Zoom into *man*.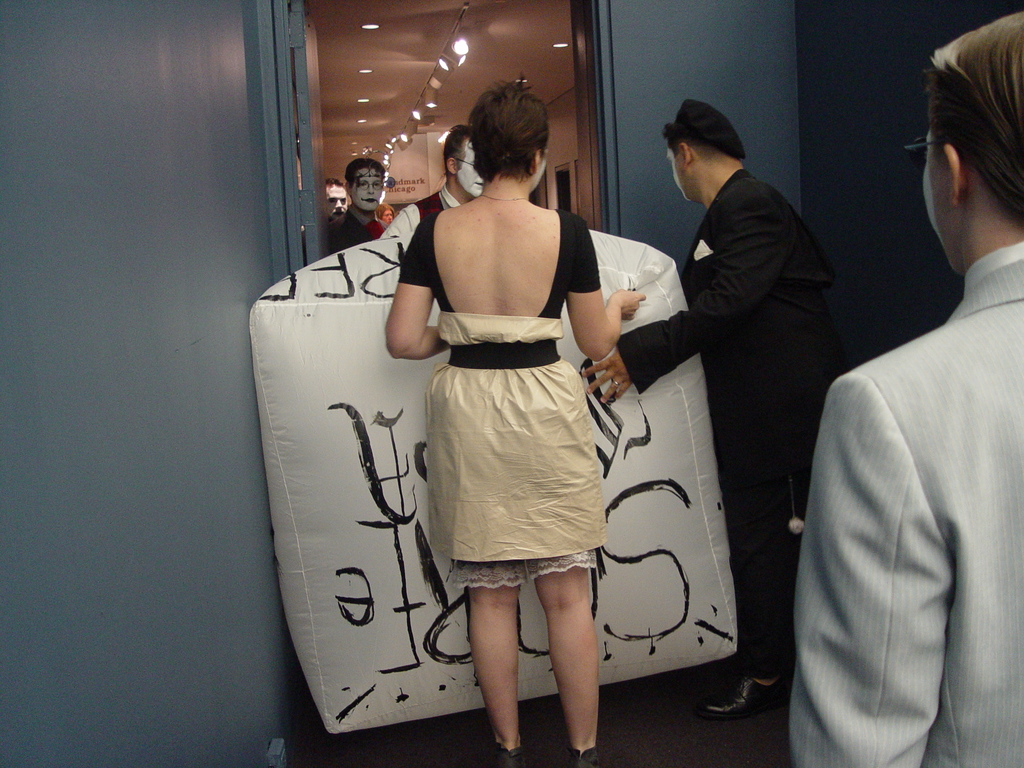
Zoom target: x1=380 y1=123 x2=488 y2=247.
